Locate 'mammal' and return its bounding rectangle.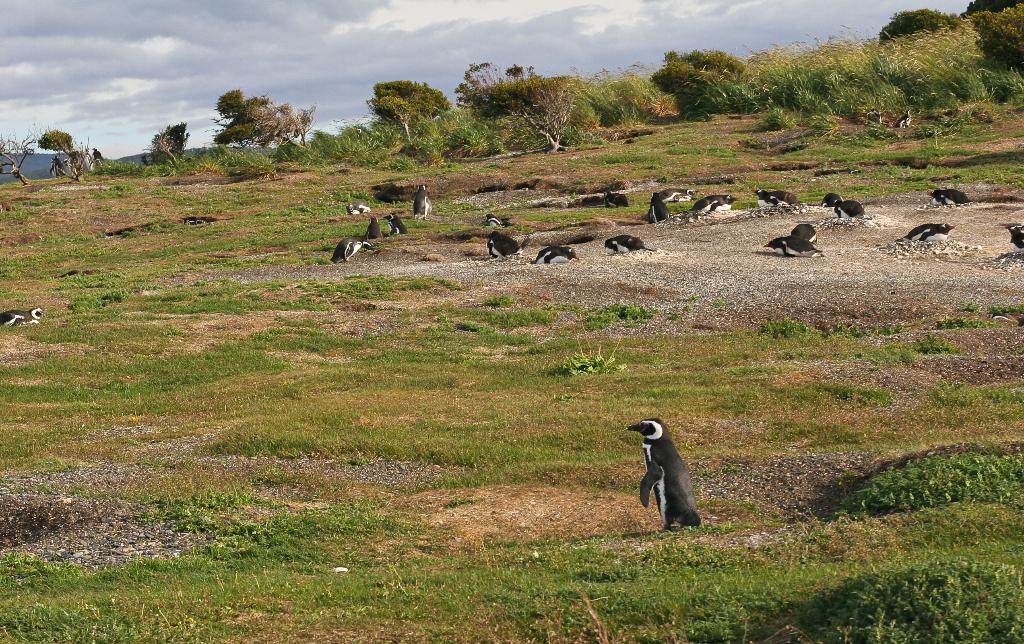
<region>604, 234, 656, 255</region>.
